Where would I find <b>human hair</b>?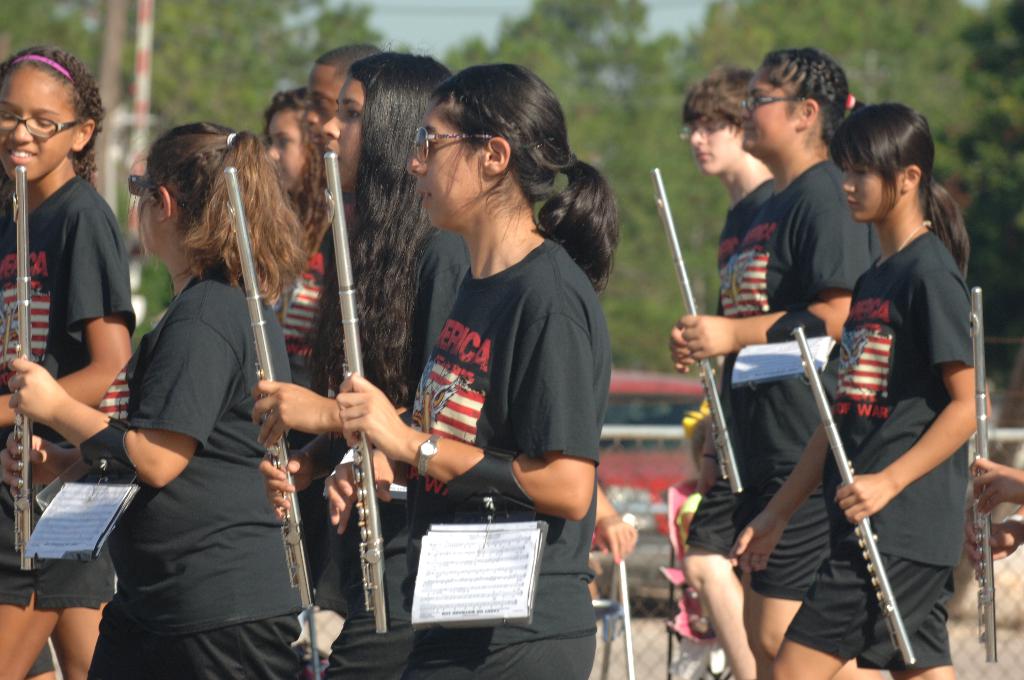
At x1=678 y1=64 x2=761 y2=136.
